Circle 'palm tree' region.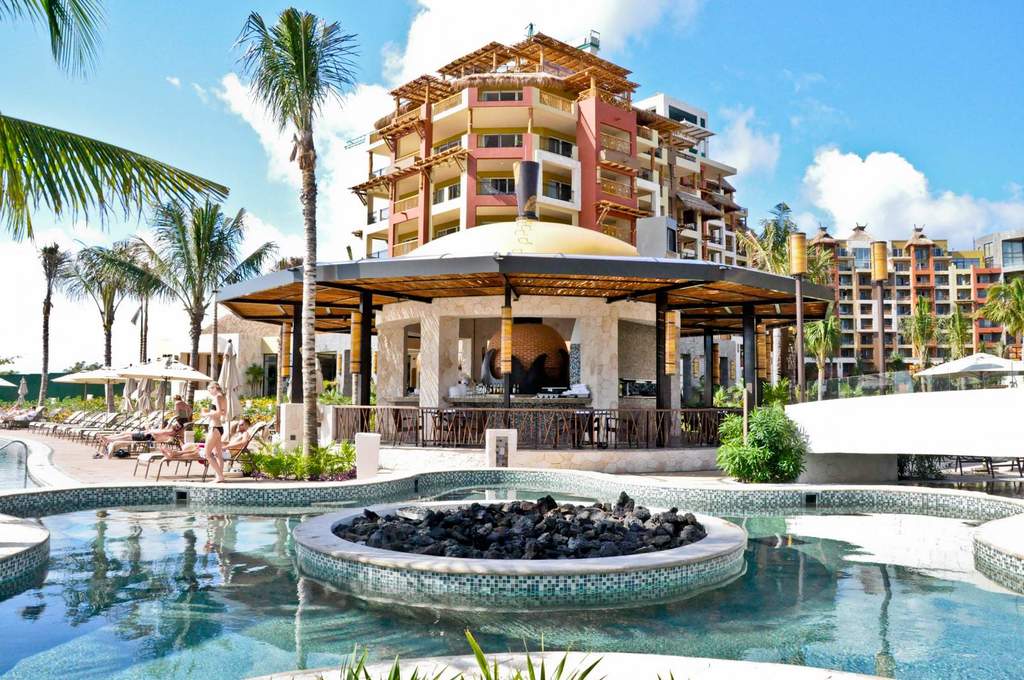
Region: Rect(27, 237, 78, 354).
